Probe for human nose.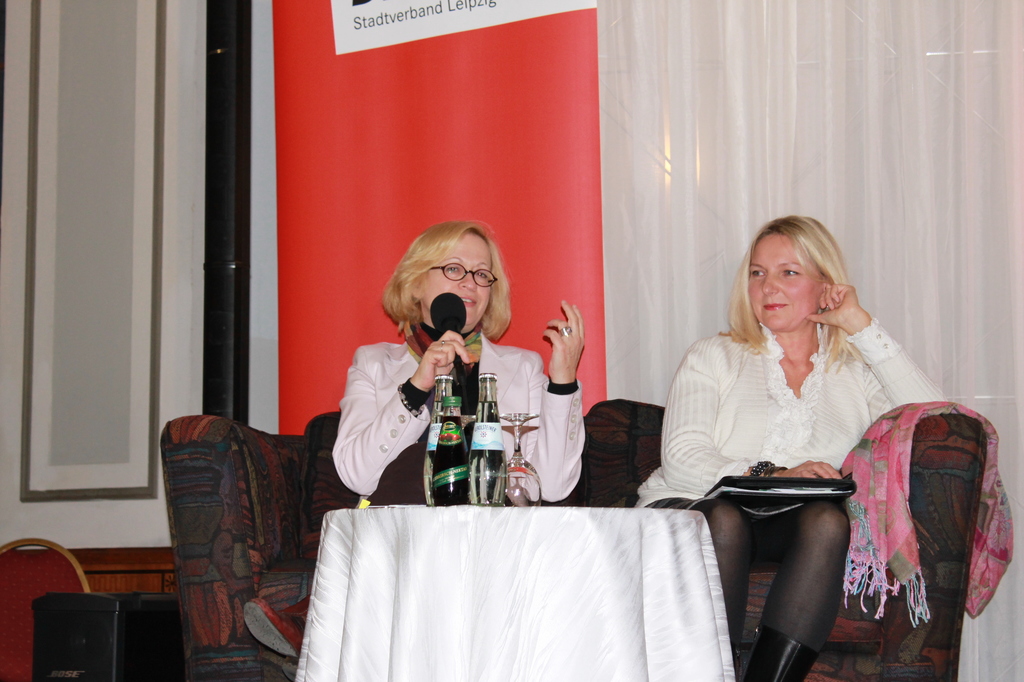
Probe result: box(763, 278, 777, 295).
